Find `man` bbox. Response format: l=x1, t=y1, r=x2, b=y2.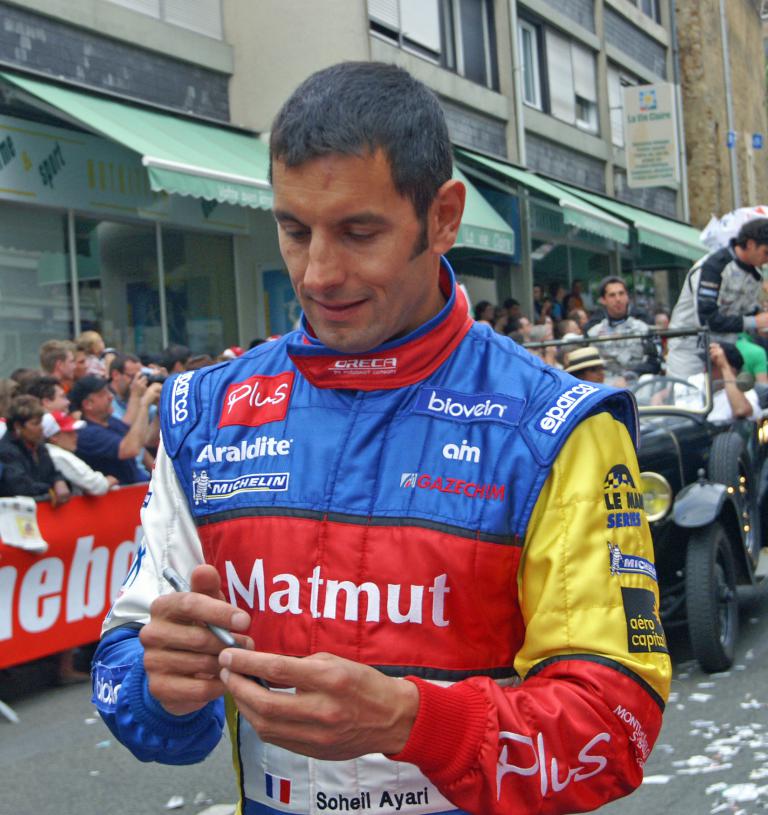
l=583, t=277, r=646, b=386.
